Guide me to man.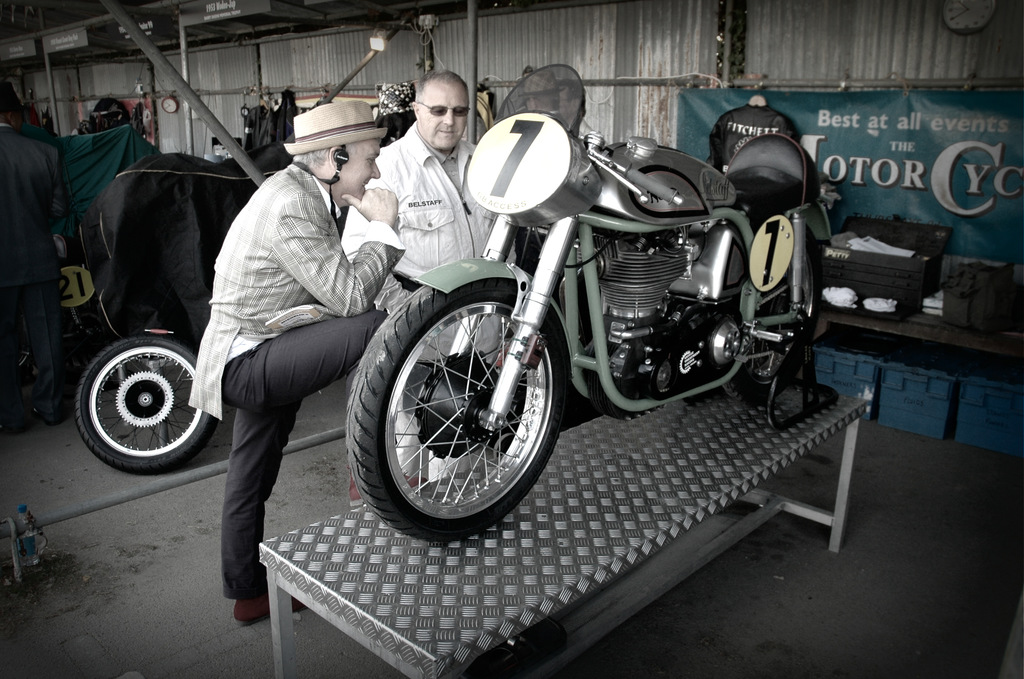
Guidance: region(185, 101, 399, 626).
